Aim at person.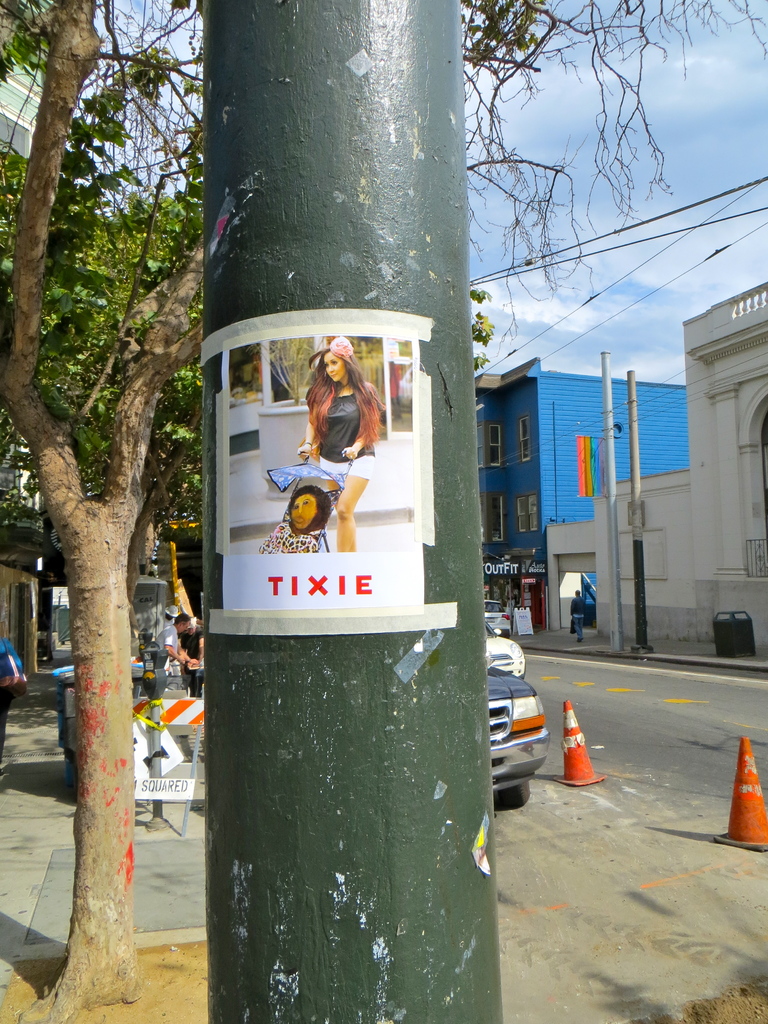
Aimed at <bbox>150, 605, 189, 684</bbox>.
